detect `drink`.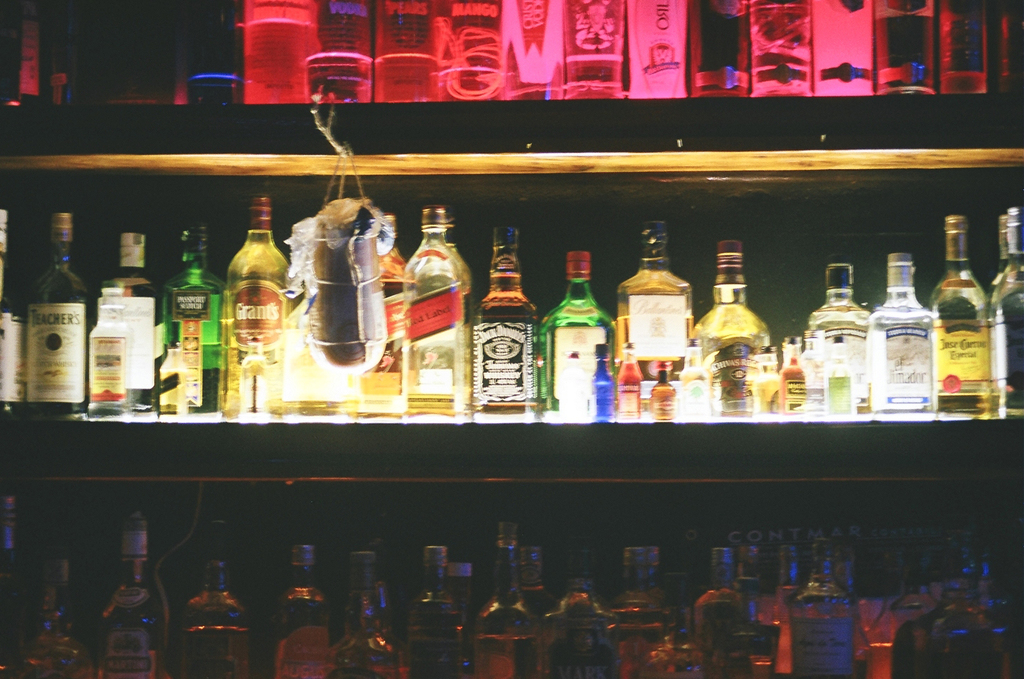
Detected at [x1=97, y1=625, x2=164, y2=678].
